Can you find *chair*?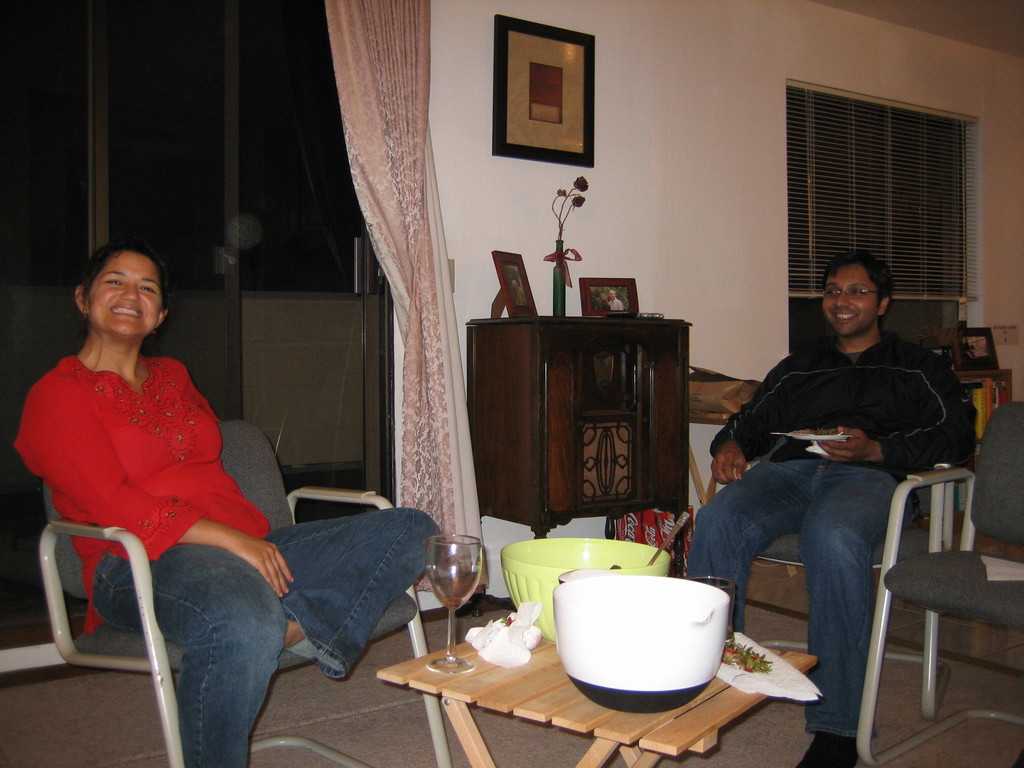
Yes, bounding box: (left=693, top=455, right=964, bottom=744).
